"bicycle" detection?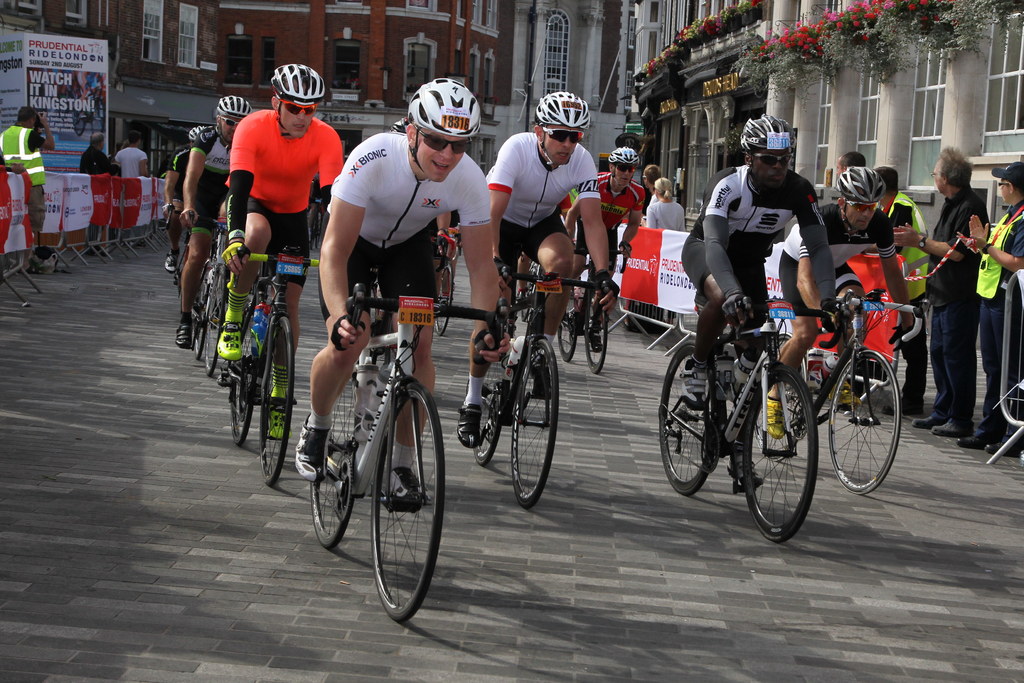
520 258 536 323
